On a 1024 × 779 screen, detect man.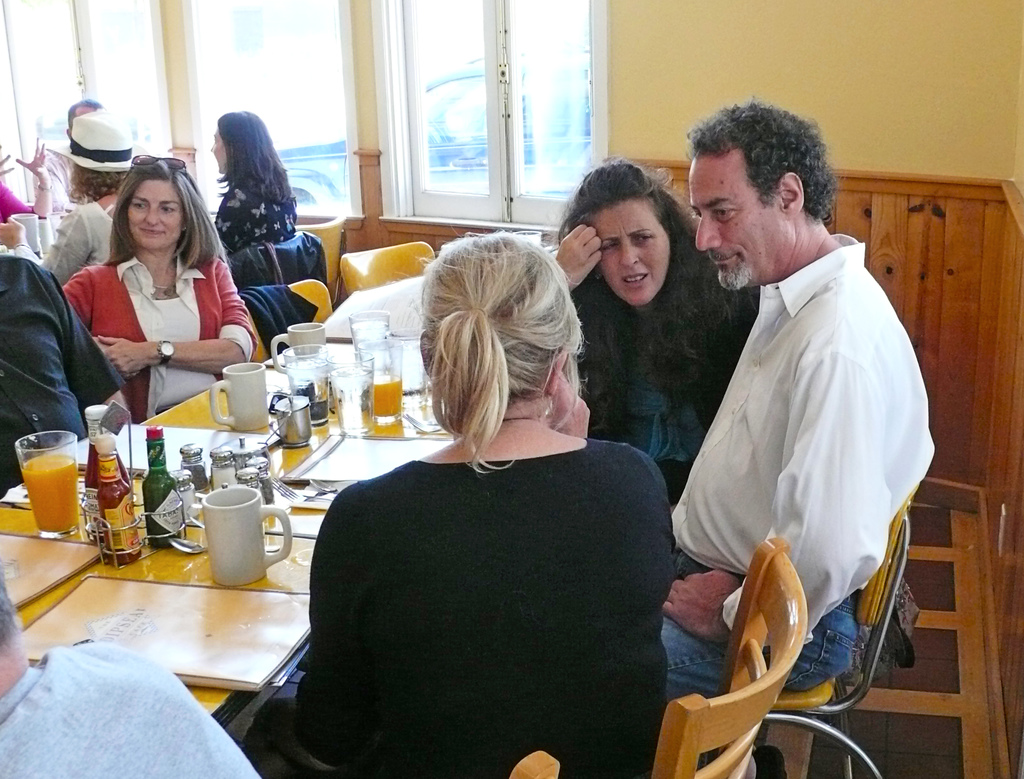
detection(29, 97, 104, 214).
